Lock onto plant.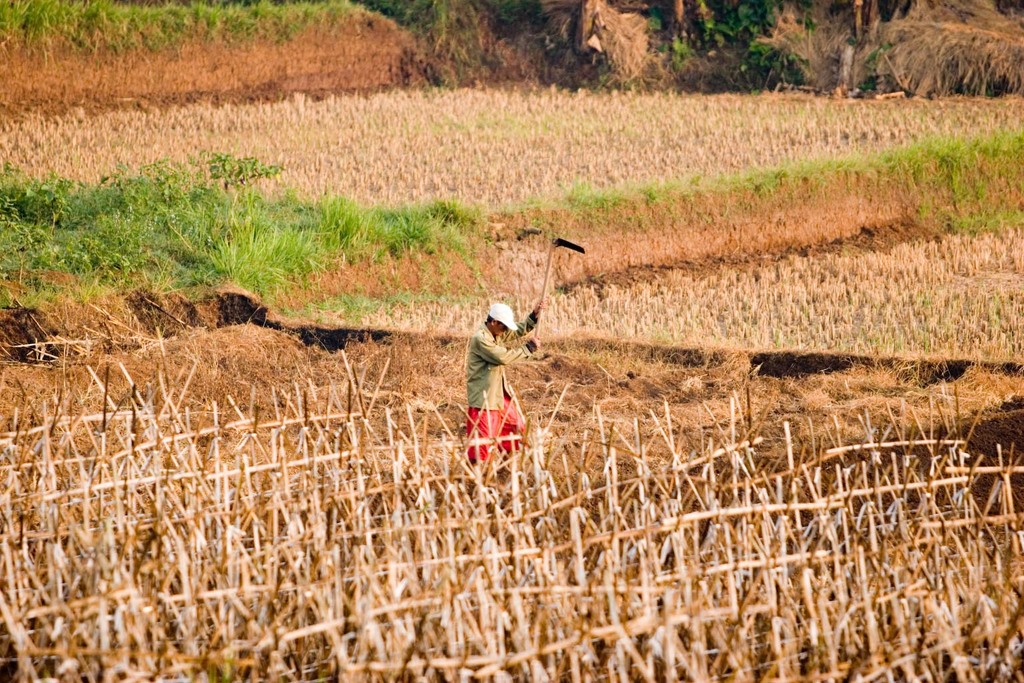
Locked: pyautogui.locateOnScreen(0, 0, 359, 55).
